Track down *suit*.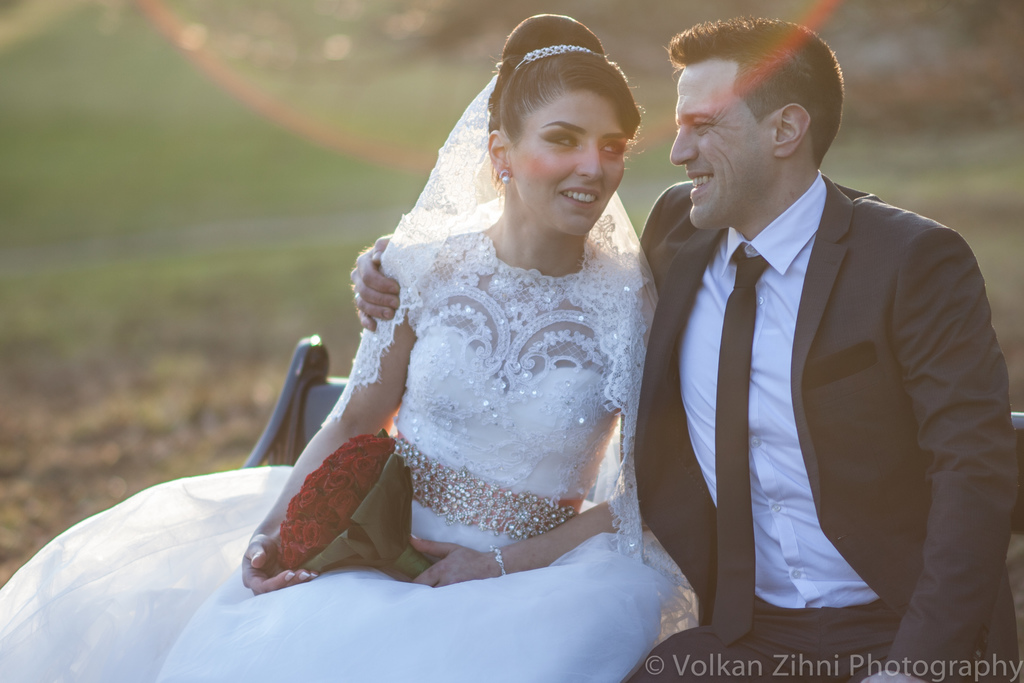
Tracked to BBox(636, 184, 1023, 682).
